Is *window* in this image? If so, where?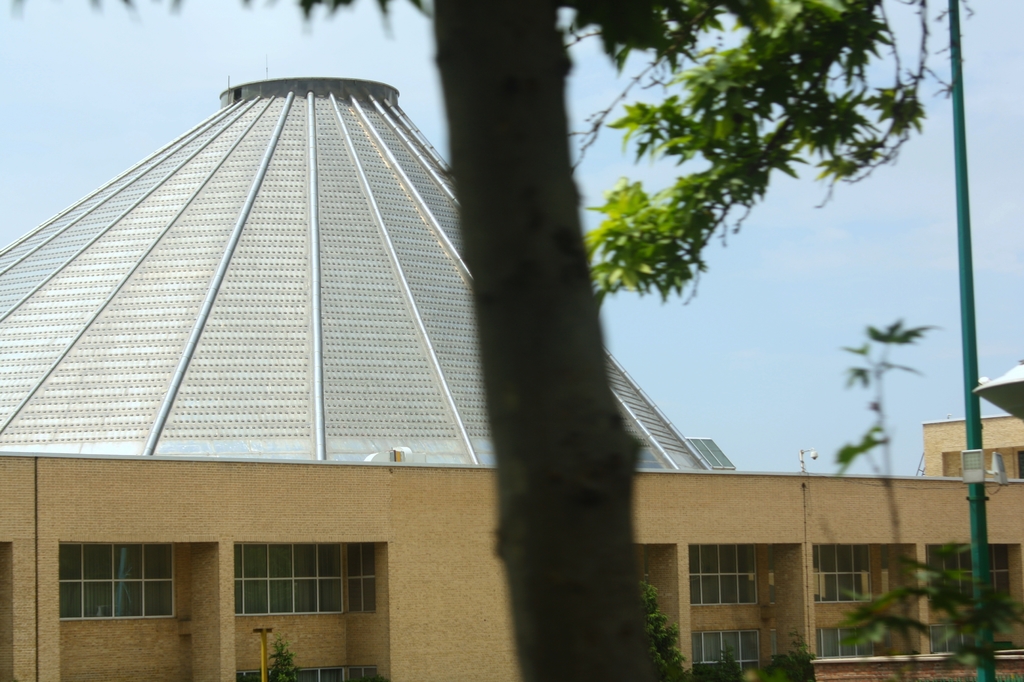
Yes, at bbox=[59, 542, 179, 622].
